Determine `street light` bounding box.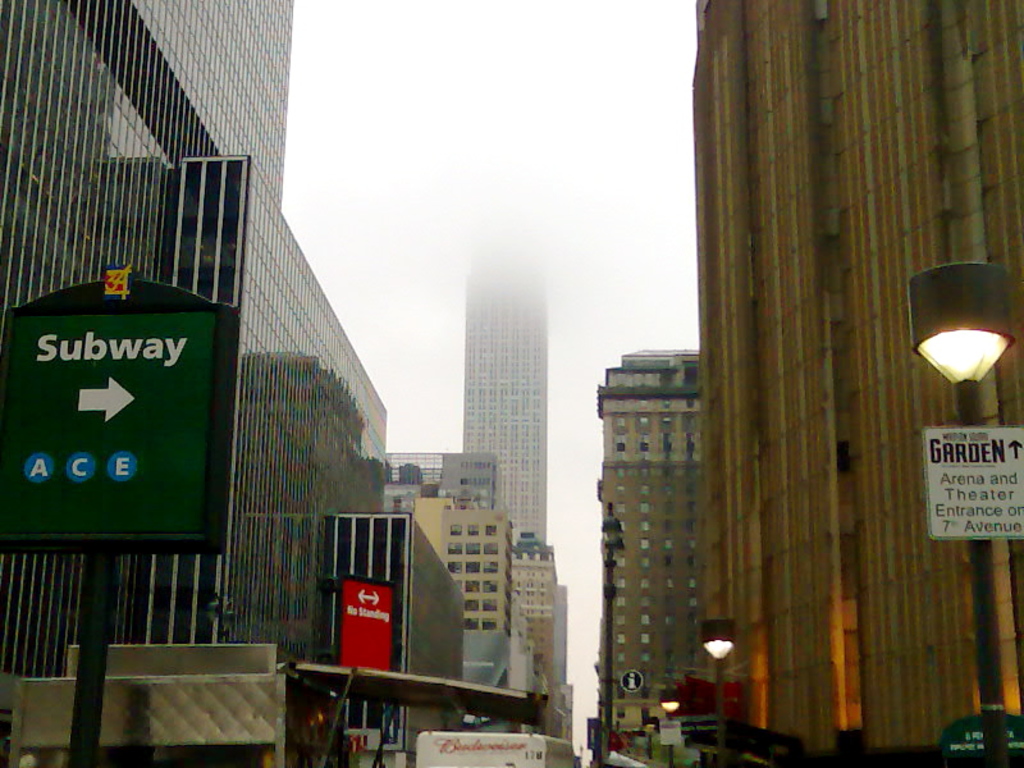
Determined: crop(691, 612, 740, 767).
